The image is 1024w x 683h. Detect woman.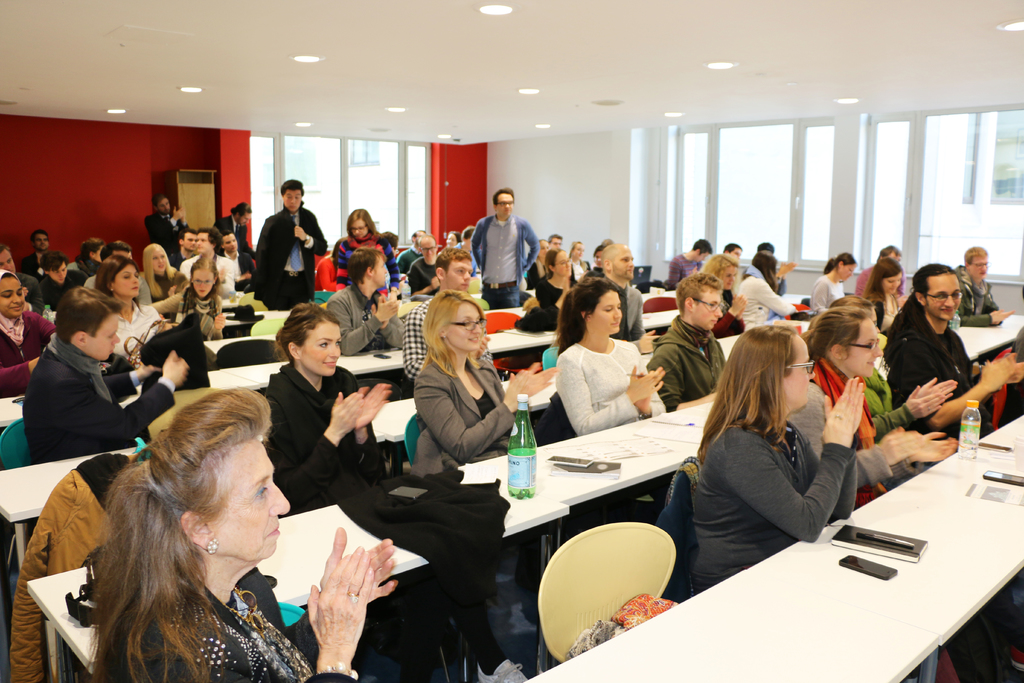
Detection: bbox=[83, 384, 399, 682].
